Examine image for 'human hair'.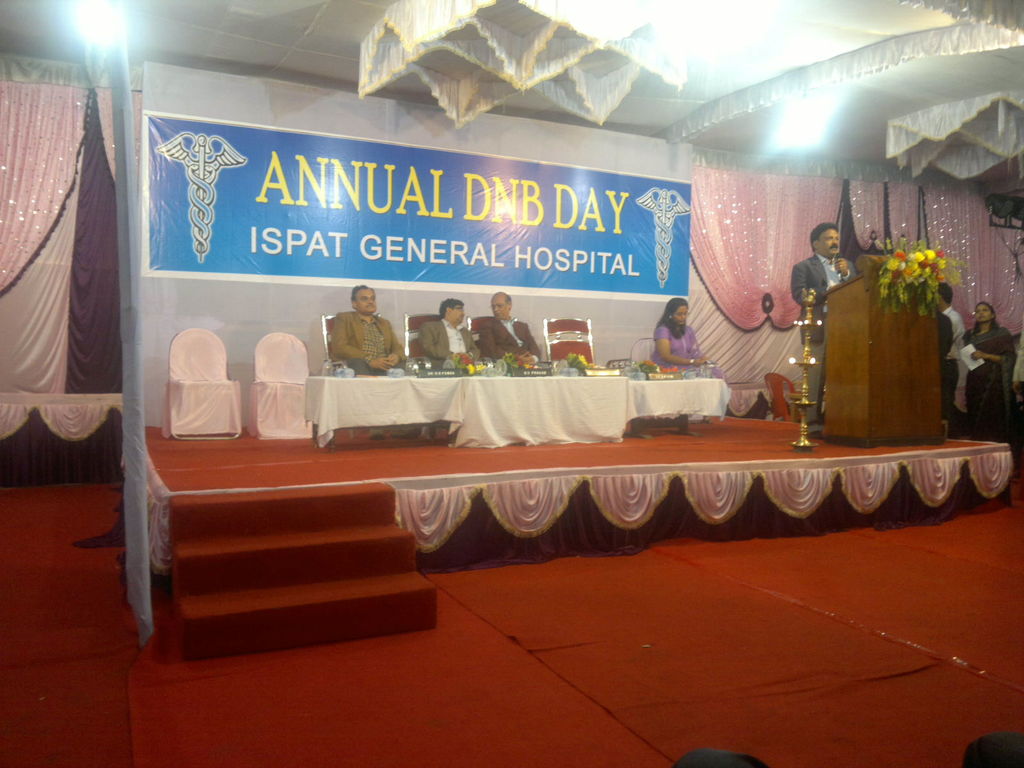
Examination result: 349, 284, 374, 312.
